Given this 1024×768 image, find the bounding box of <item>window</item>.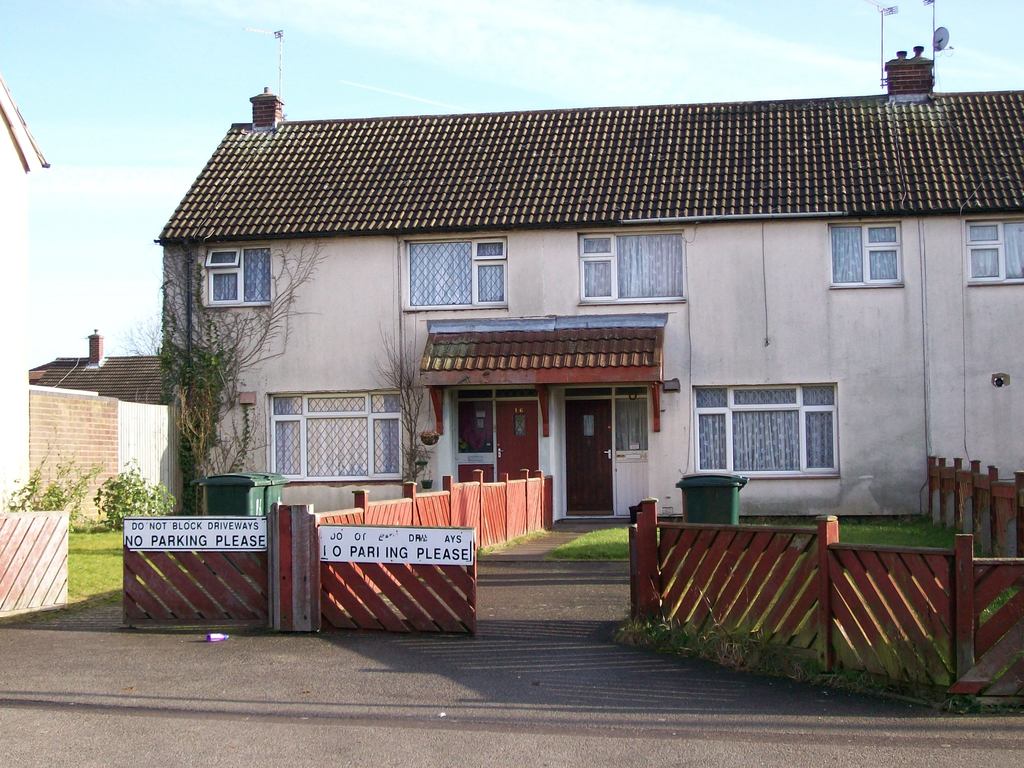
l=692, t=383, r=842, b=477.
